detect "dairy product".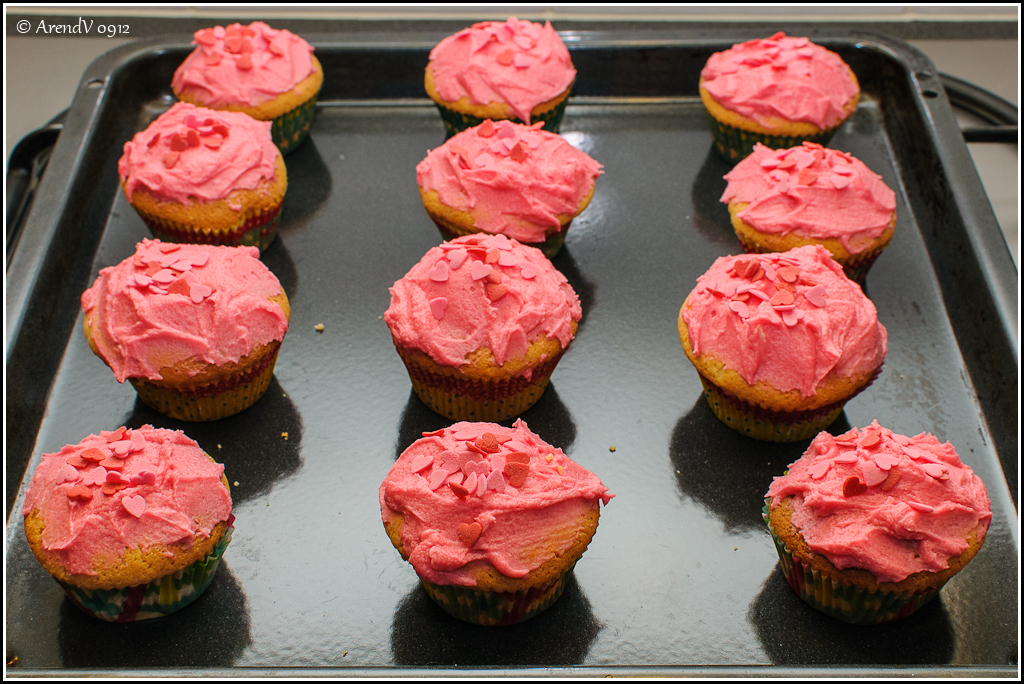
Detected at <region>764, 422, 987, 631</region>.
